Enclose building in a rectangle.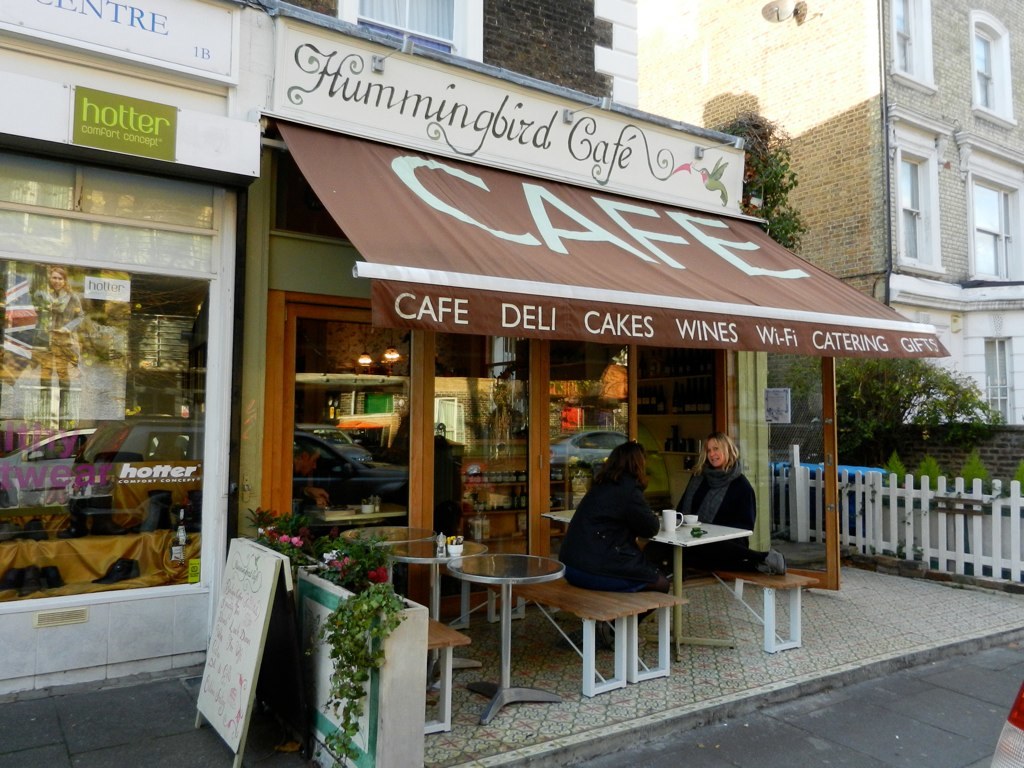
<bbox>635, 0, 1023, 481</bbox>.
